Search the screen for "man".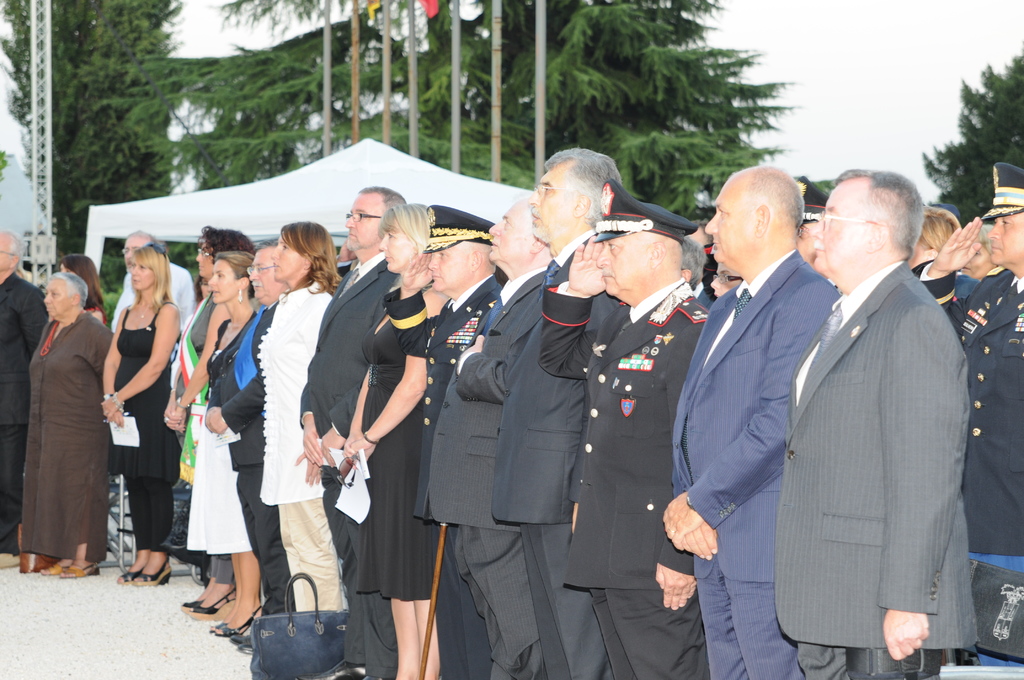
Found at l=202, t=238, r=294, b=653.
